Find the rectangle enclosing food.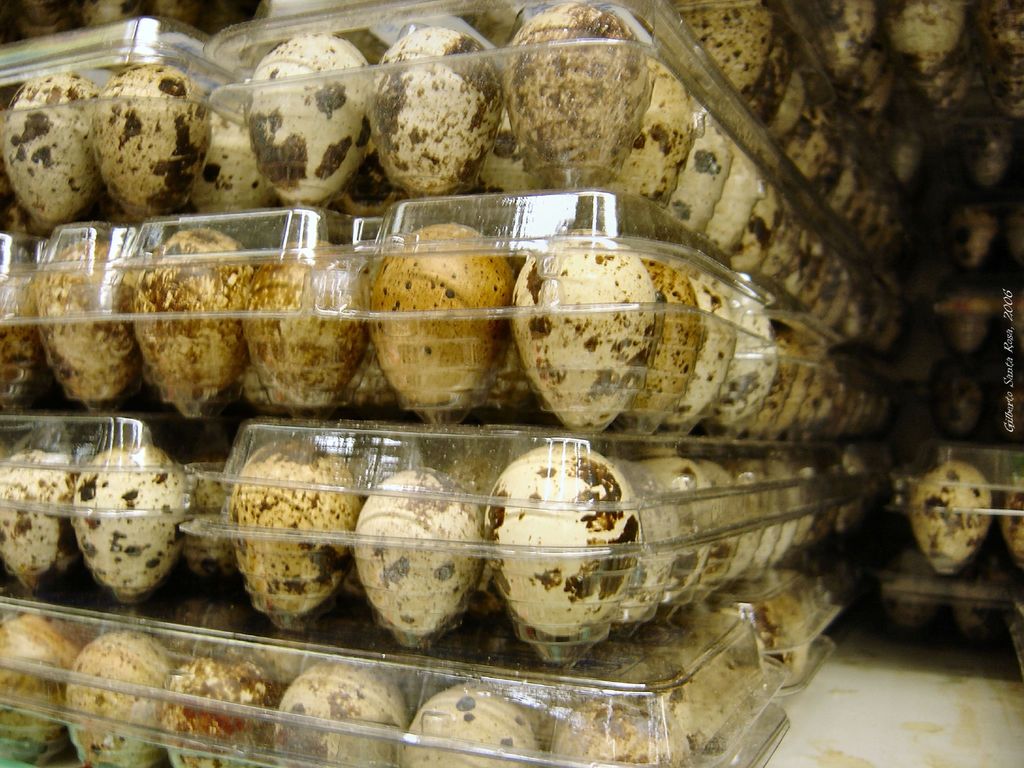
bbox(884, 0, 966, 77).
